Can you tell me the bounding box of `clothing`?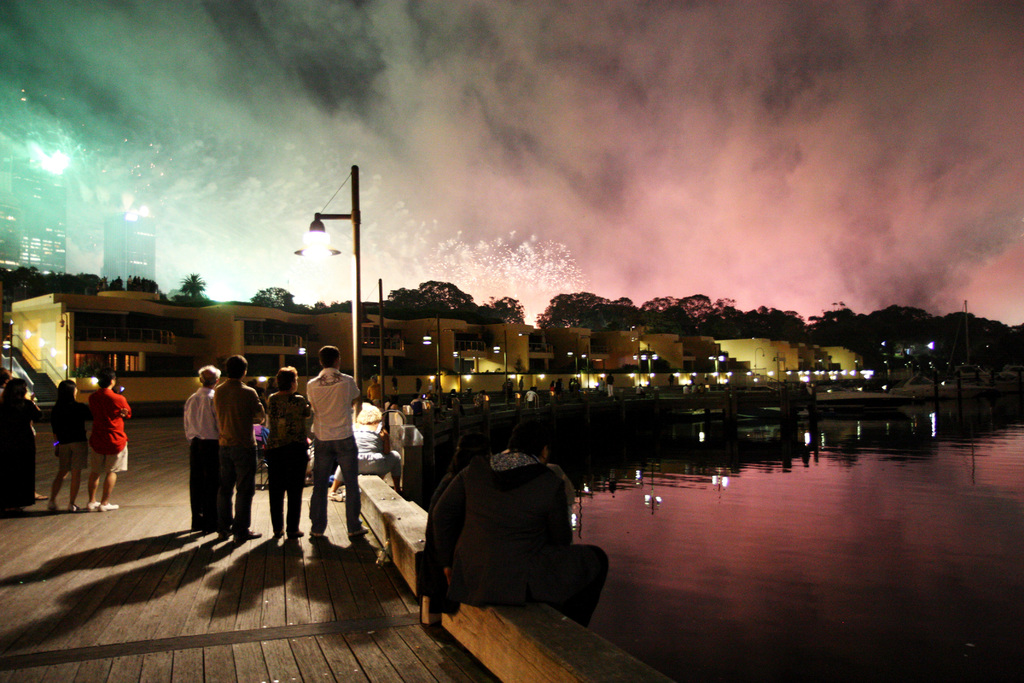
box=[306, 439, 361, 533].
